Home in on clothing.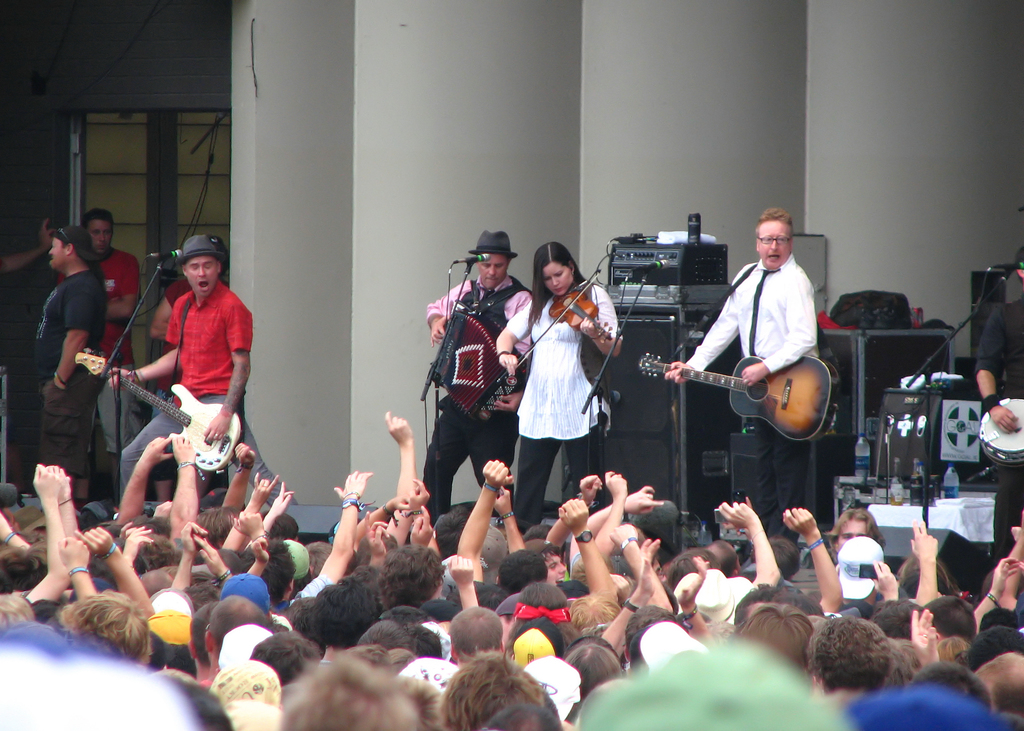
Homed in at bbox=[166, 277, 194, 307].
